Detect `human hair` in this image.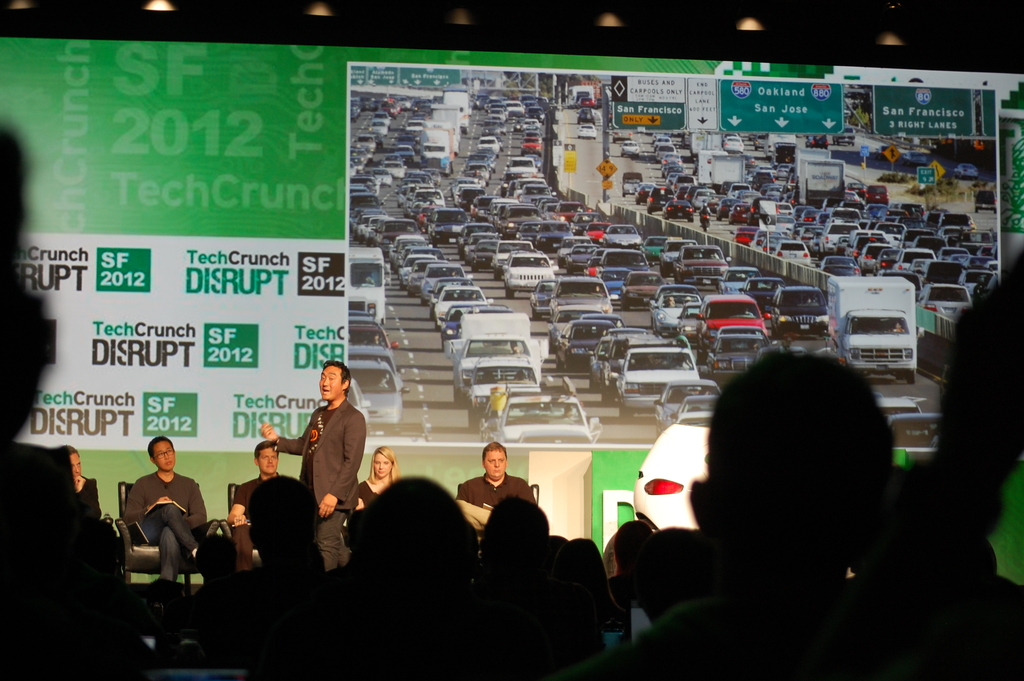
Detection: detection(365, 443, 403, 486).
